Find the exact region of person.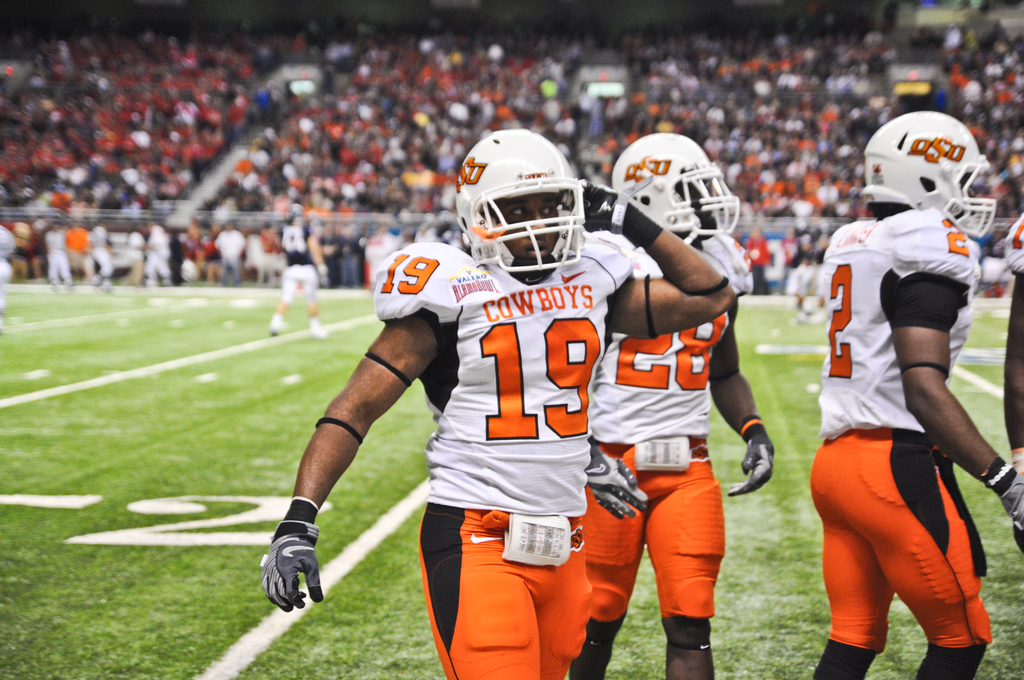
Exact region: detection(1004, 179, 1023, 549).
